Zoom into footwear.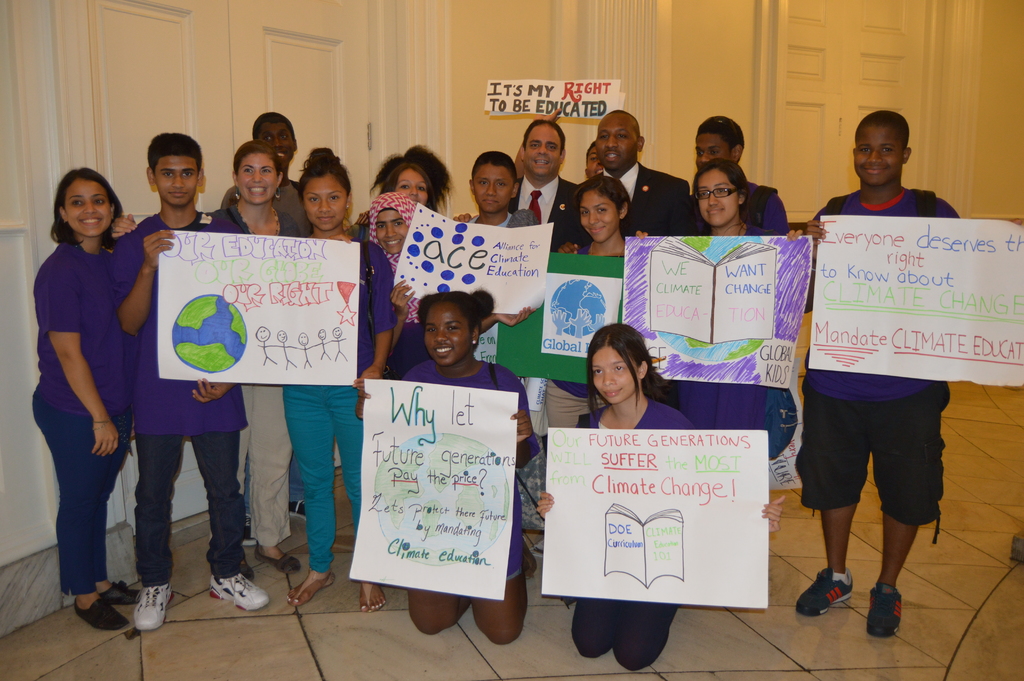
Zoom target: BBox(136, 583, 174, 630).
